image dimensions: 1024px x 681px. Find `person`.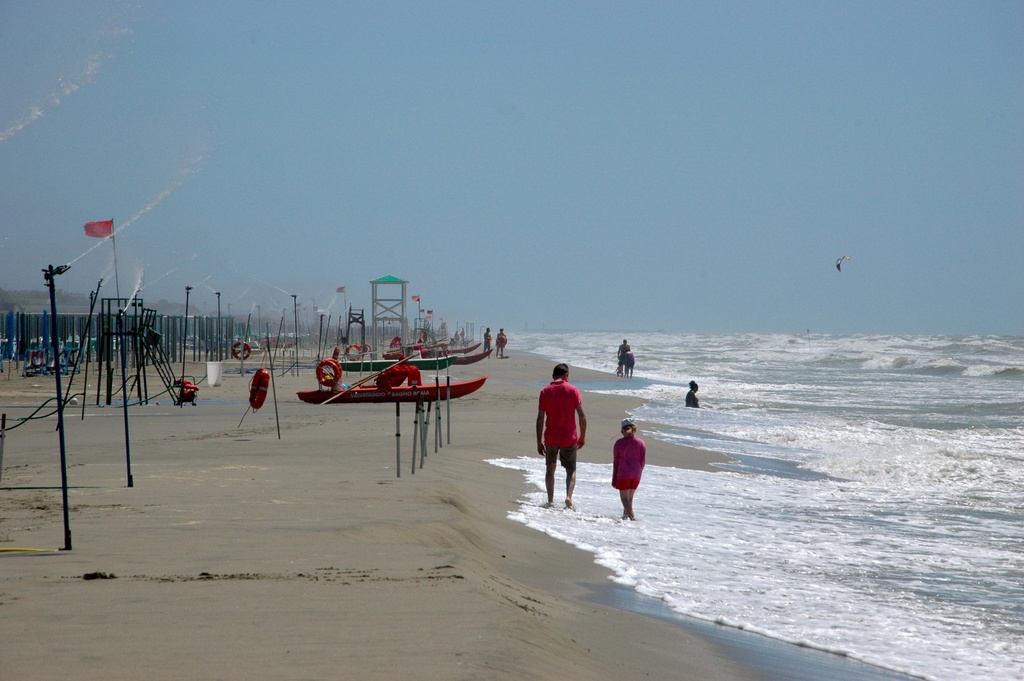
left=612, top=420, right=648, bottom=524.
